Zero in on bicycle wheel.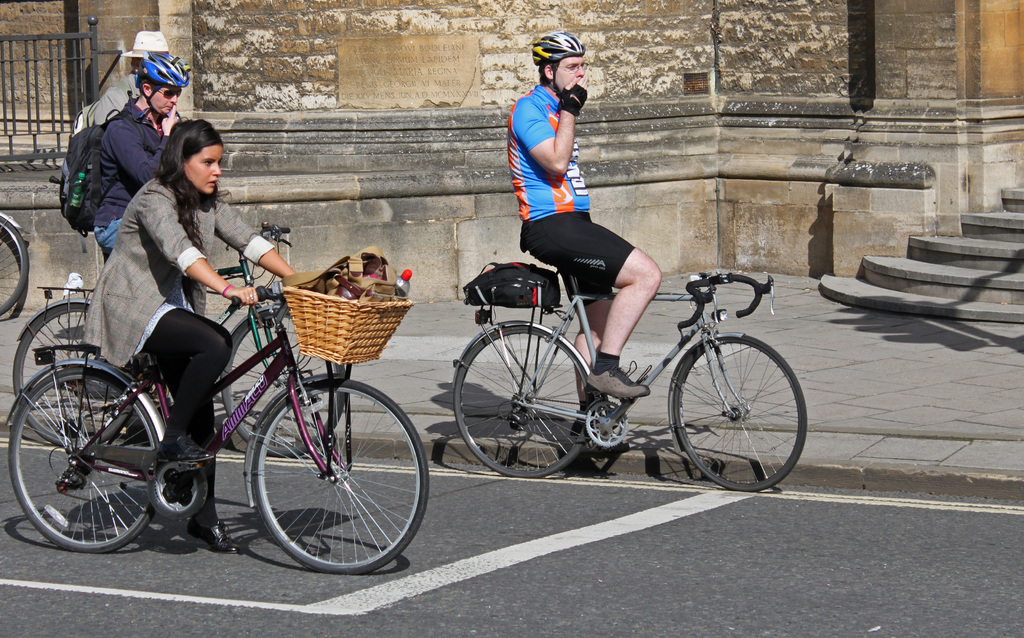
Zeroed in: [0,216,27,319].
